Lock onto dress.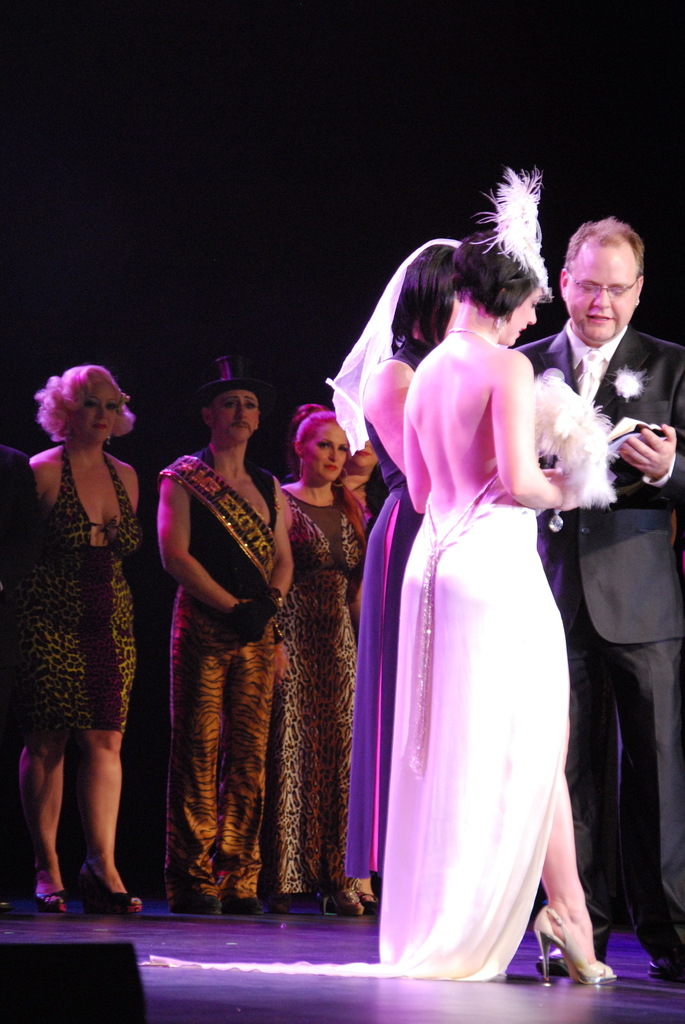
Locked: BBox(323, 244, 466, 879).
